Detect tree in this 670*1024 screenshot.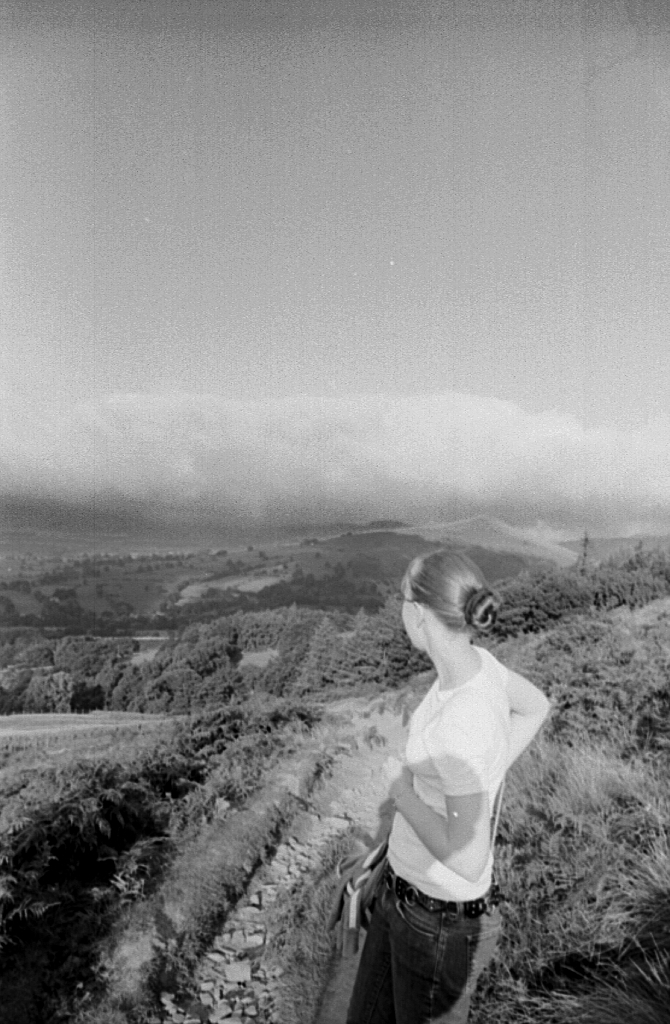
Detection: {"left": 547, "top": 565, "right": 586, "bottom": 620}.
